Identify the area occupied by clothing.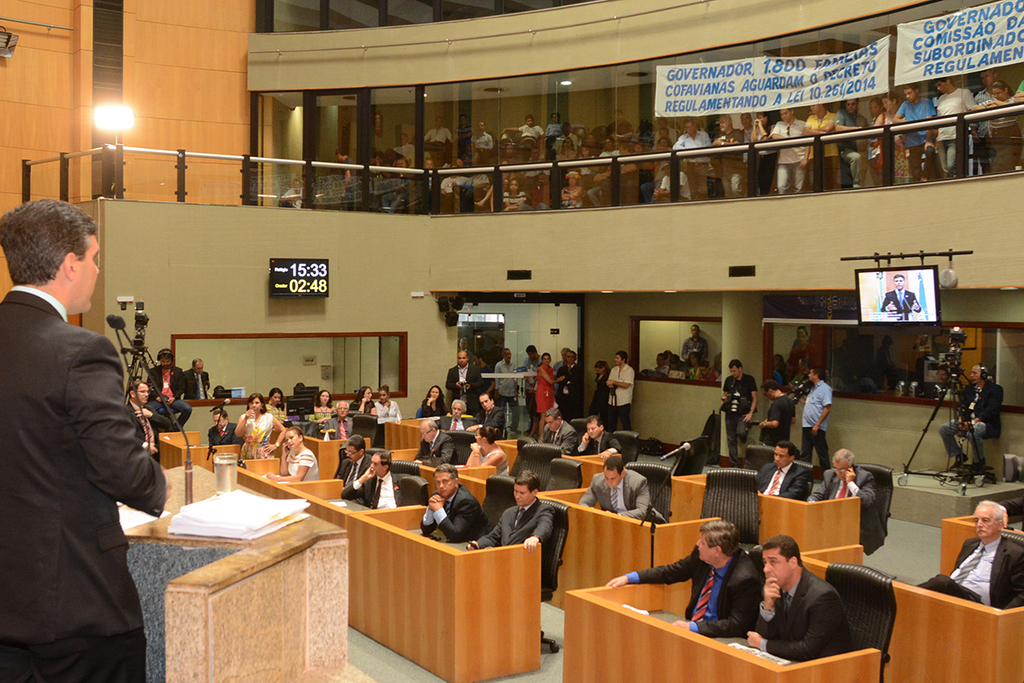
Area: <region>720, 367, 753, 458</region>.
